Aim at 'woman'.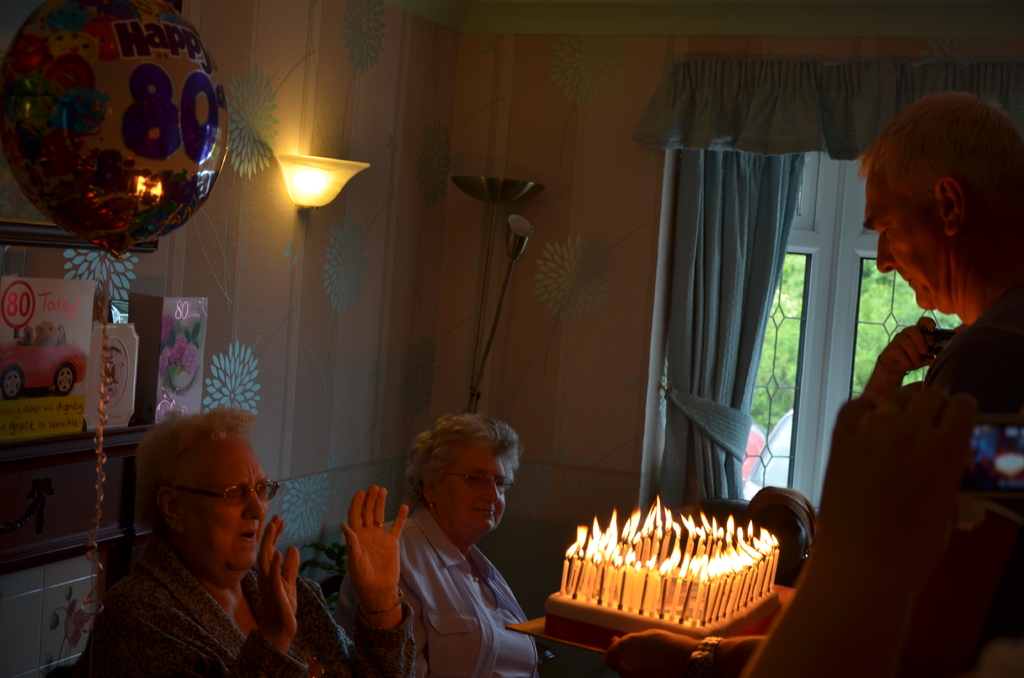
Aimed at 324 417 550 677.
